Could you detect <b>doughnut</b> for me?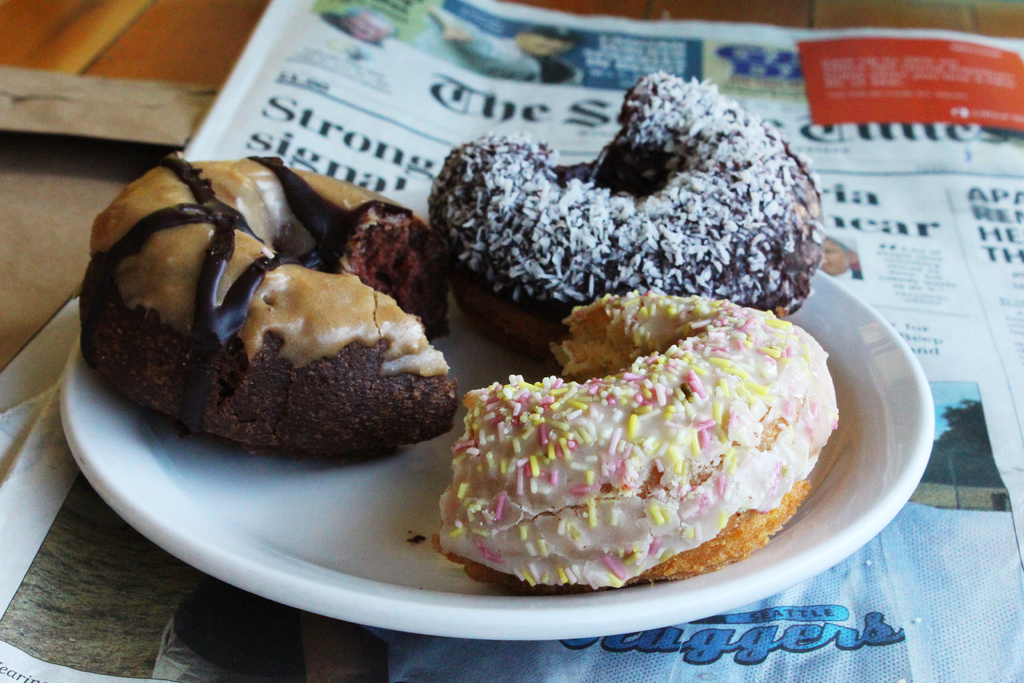
Detection result: locate(426, 65, 826, 352).
